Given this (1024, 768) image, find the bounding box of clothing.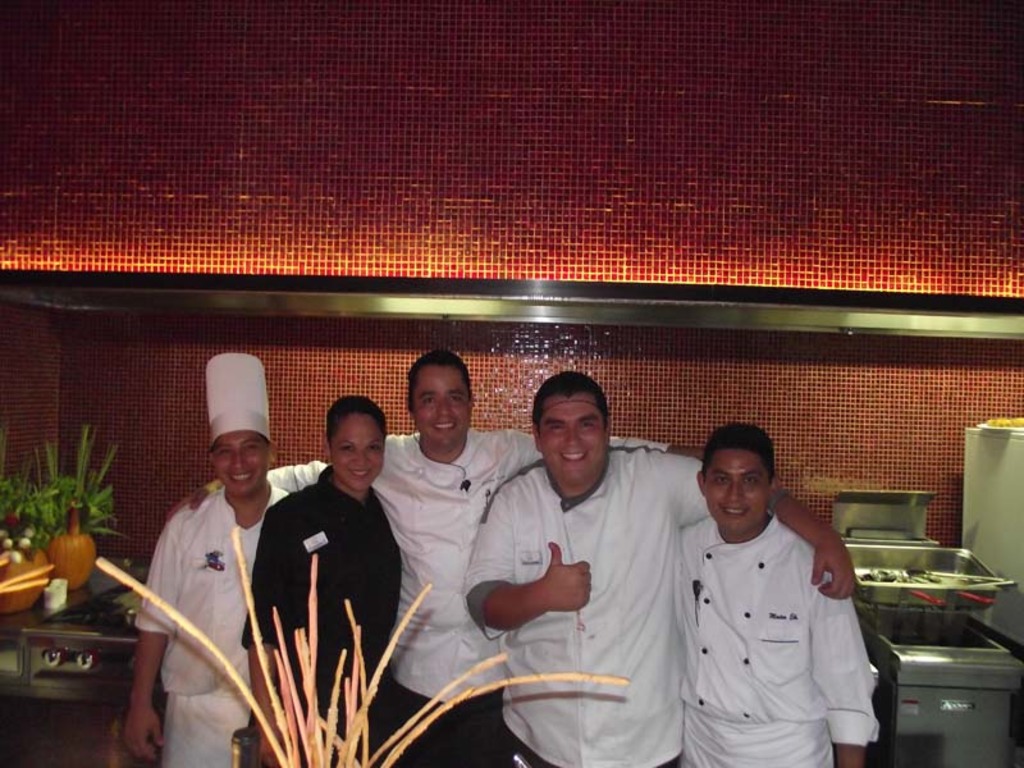
pyautogui.locateOnScreen(460, 444, 710, 767).
